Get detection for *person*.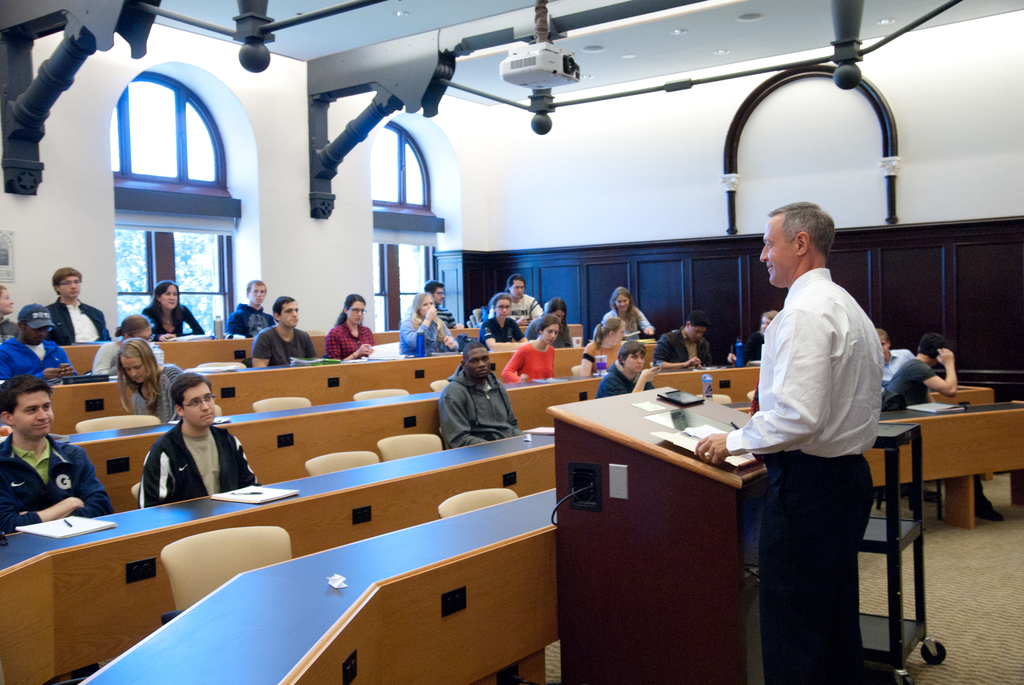
Detection: 250,291,321,367.
